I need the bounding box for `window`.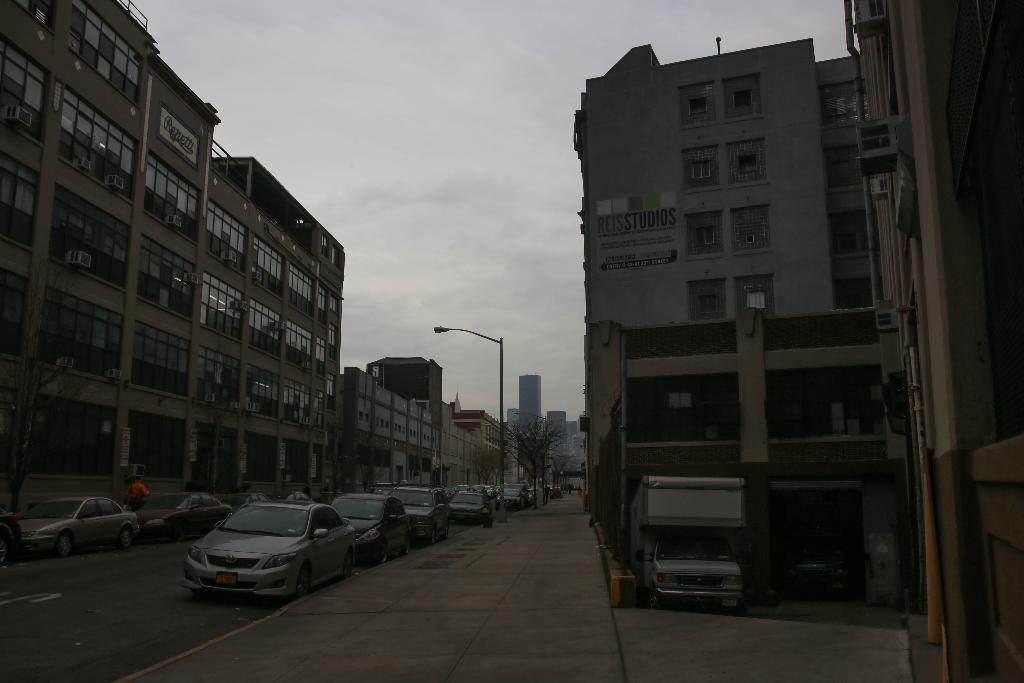
Here it is: left=749, top=290, right=765, bottom=309.
